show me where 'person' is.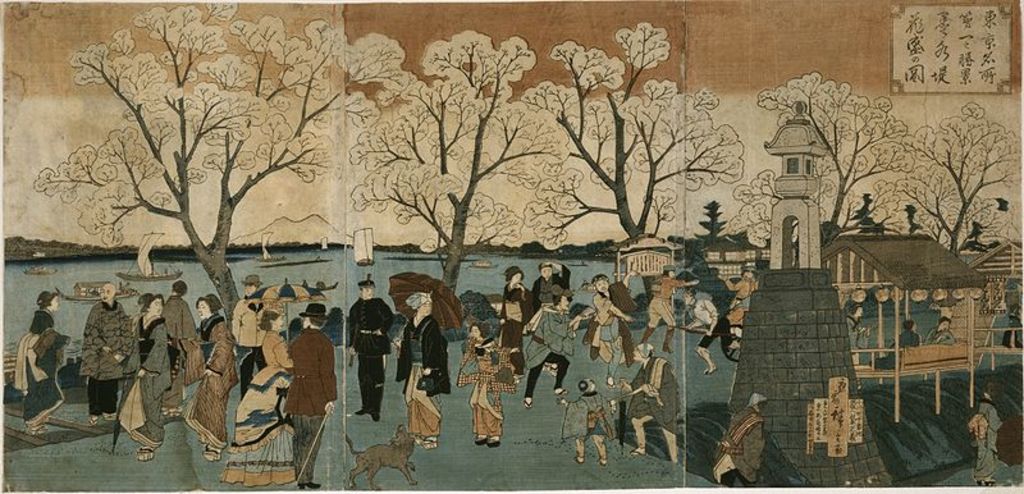
'person' is at x1=224, y1=267, x2=276, y2=385.
